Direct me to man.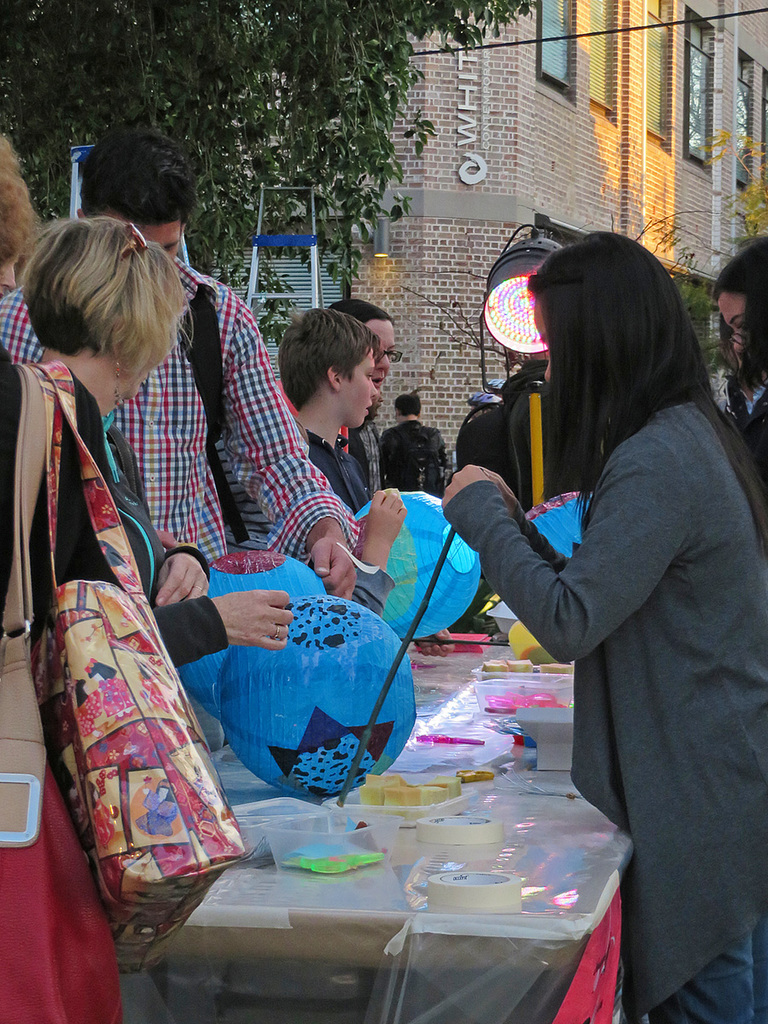
Direction: BBox(376, 393, 454, 499).
